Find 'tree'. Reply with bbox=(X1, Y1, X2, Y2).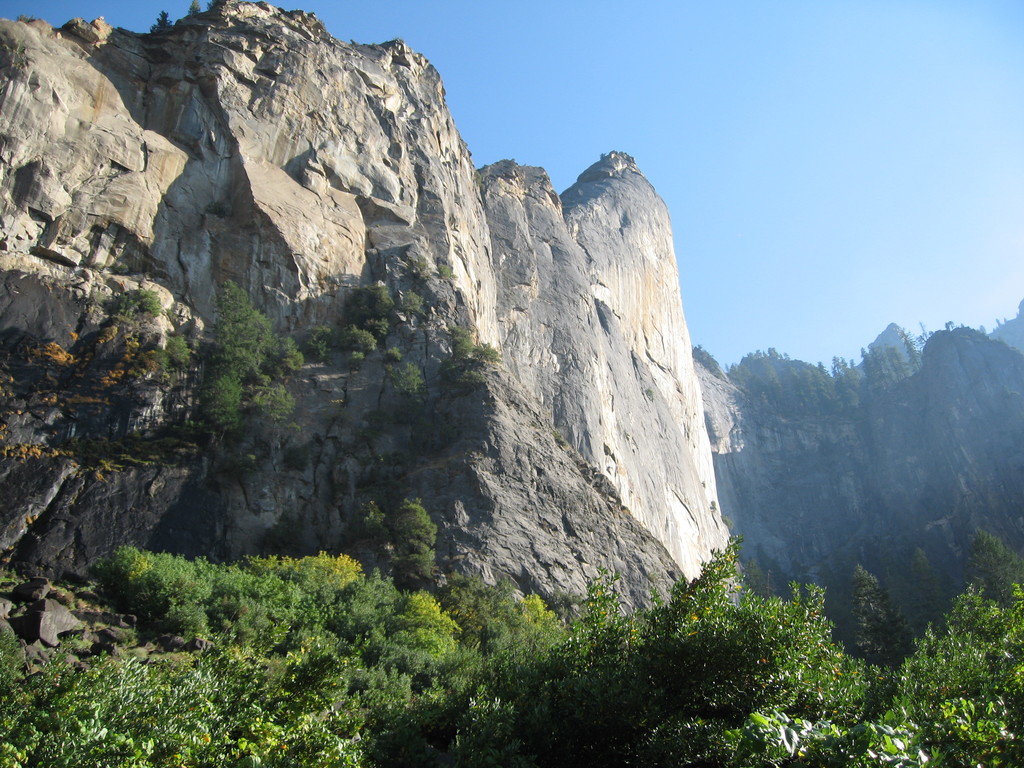
bbox=(0, 490, 536, 760).
